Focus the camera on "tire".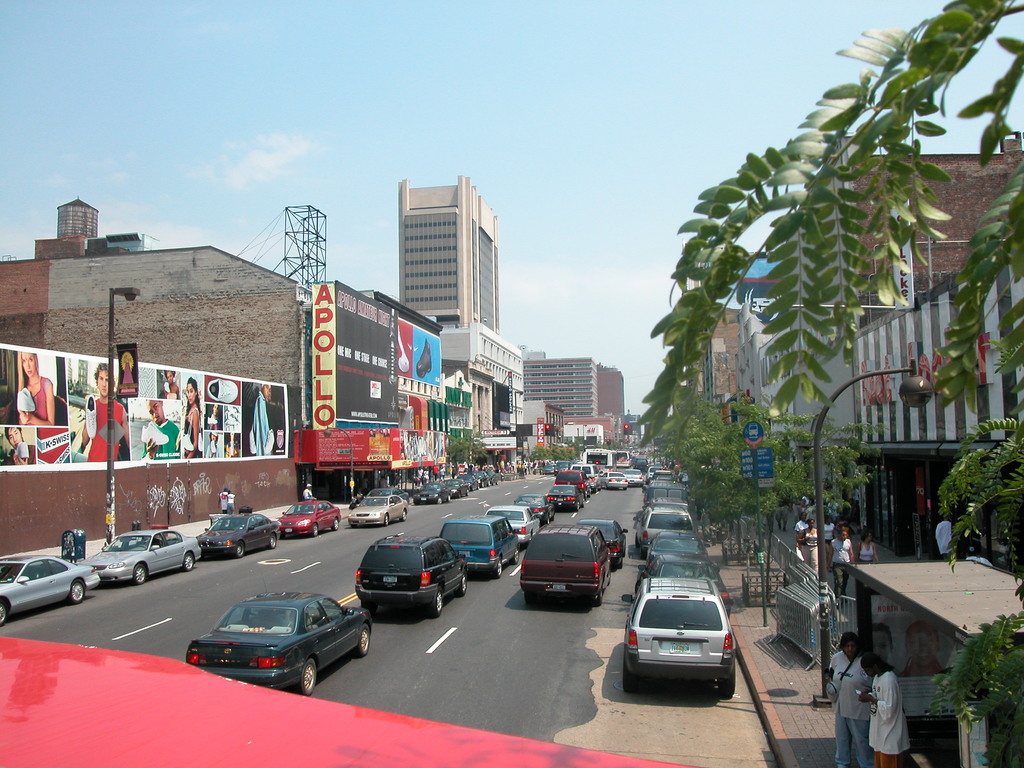
Focus region: box(631, 528, 639, 538).
